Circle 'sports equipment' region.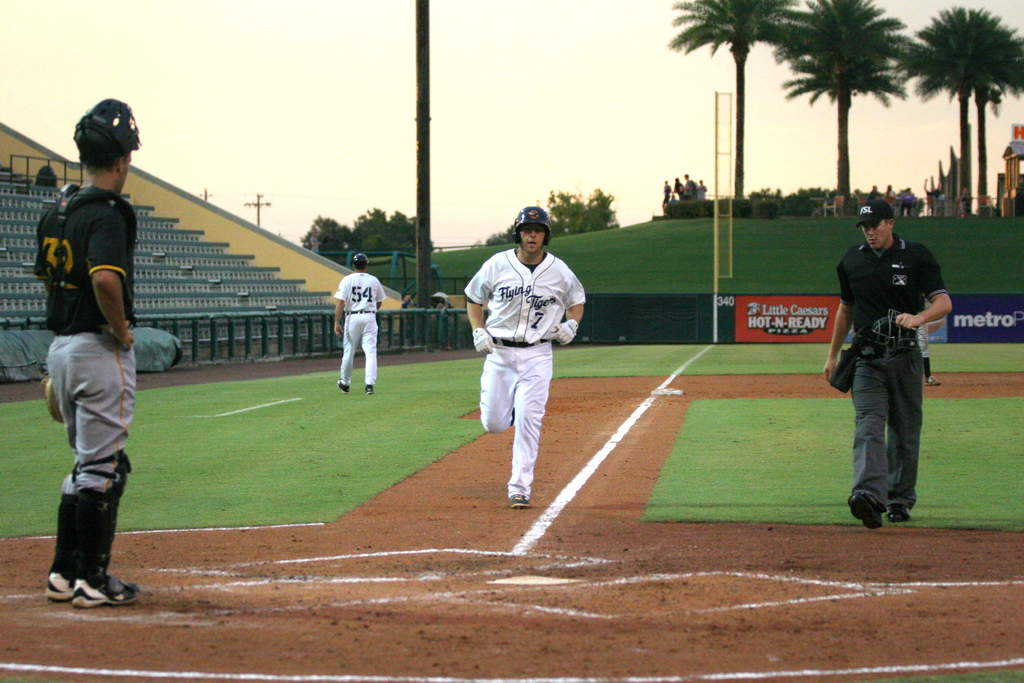
Region: <box>853,310,925,361</box>.
